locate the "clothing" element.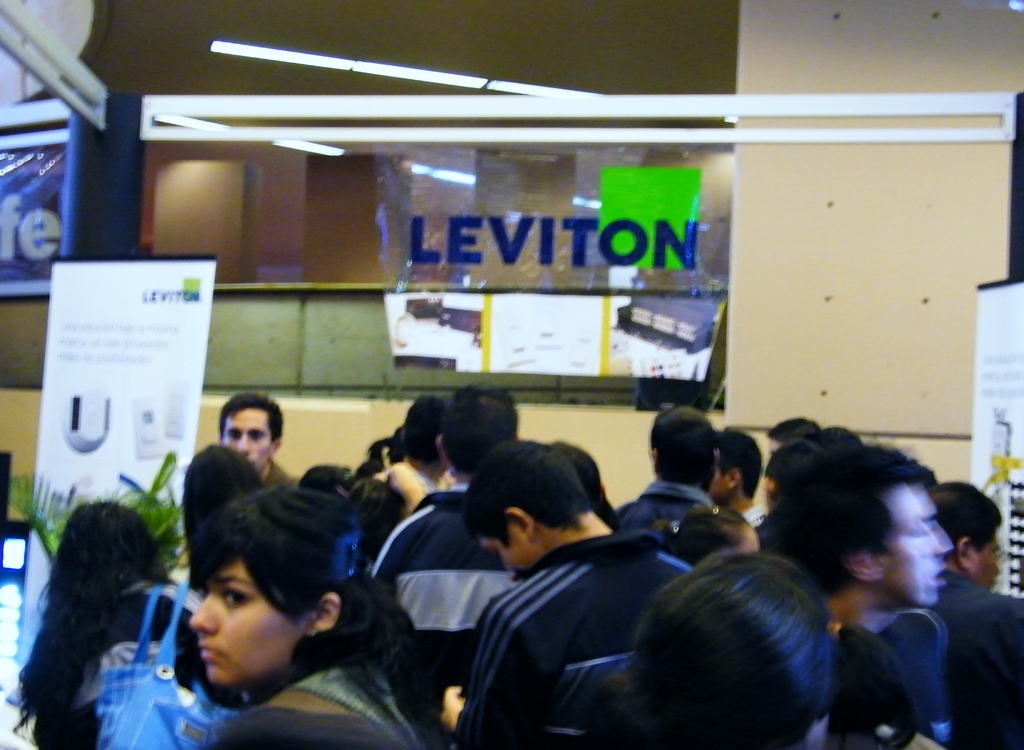
Element bbox: BBox(457, 526, 698, 749).
